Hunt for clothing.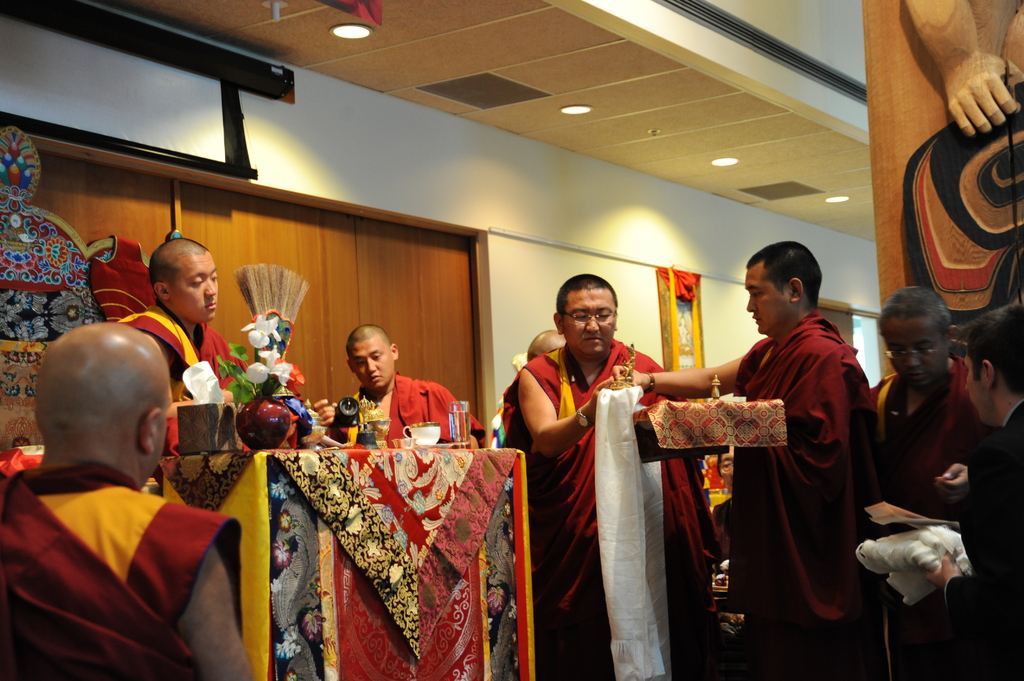
Hunted down at 489/349/673/680.
